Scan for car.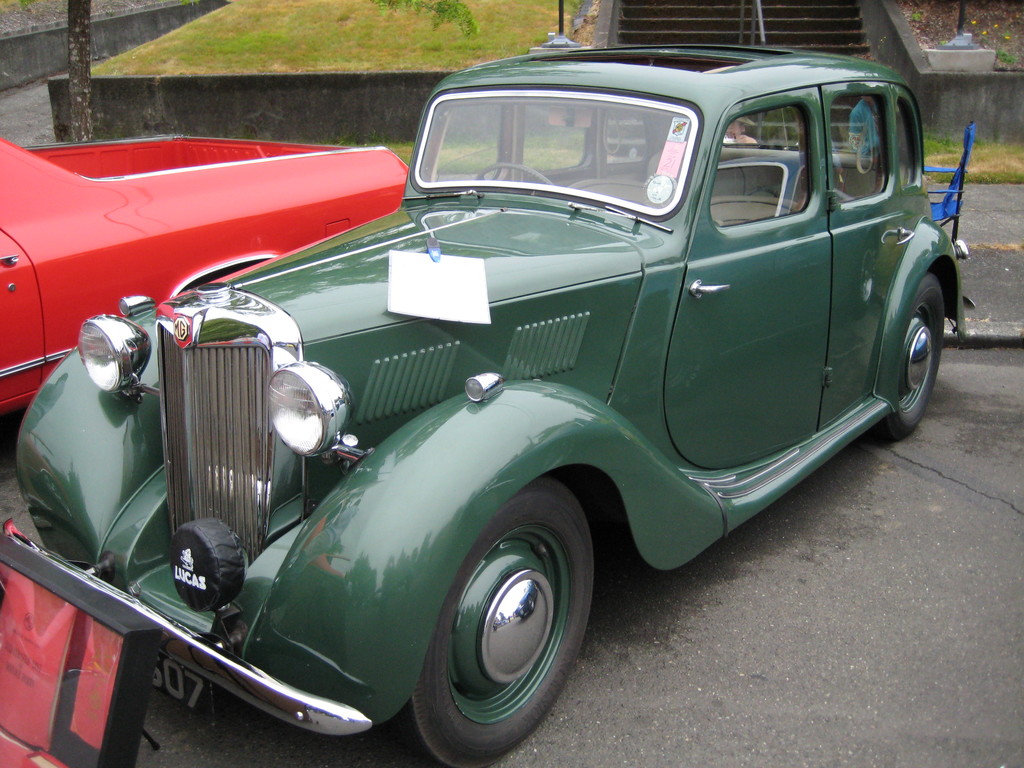
Scan result: <bbox>0, 514, 175, 767</bbox>.
